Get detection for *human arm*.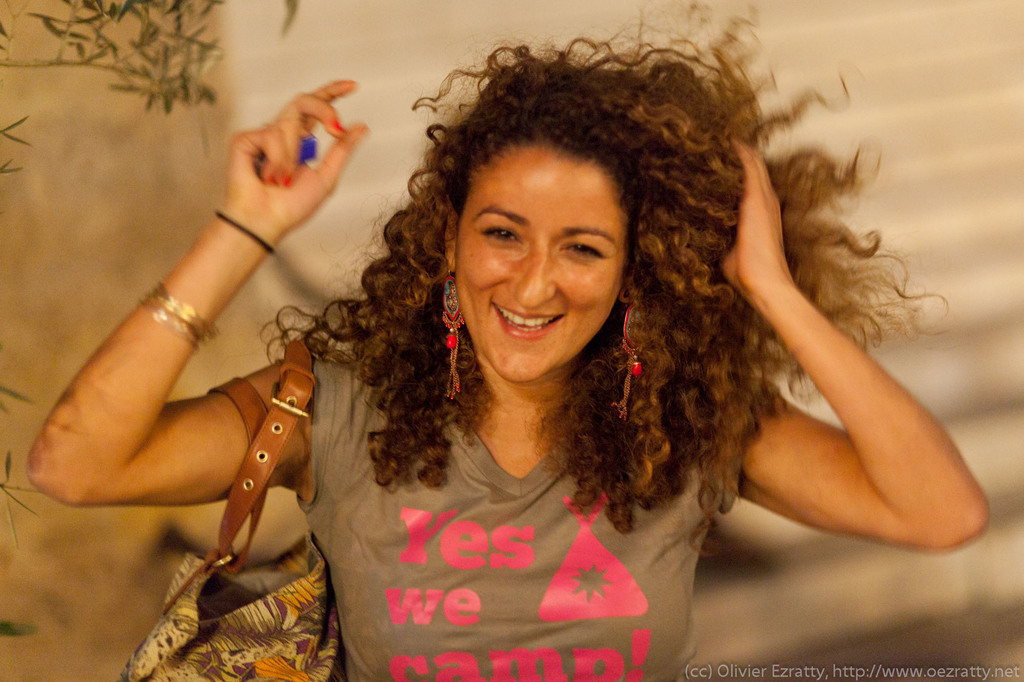
Detection: detection(30, 77, 375, 507).
